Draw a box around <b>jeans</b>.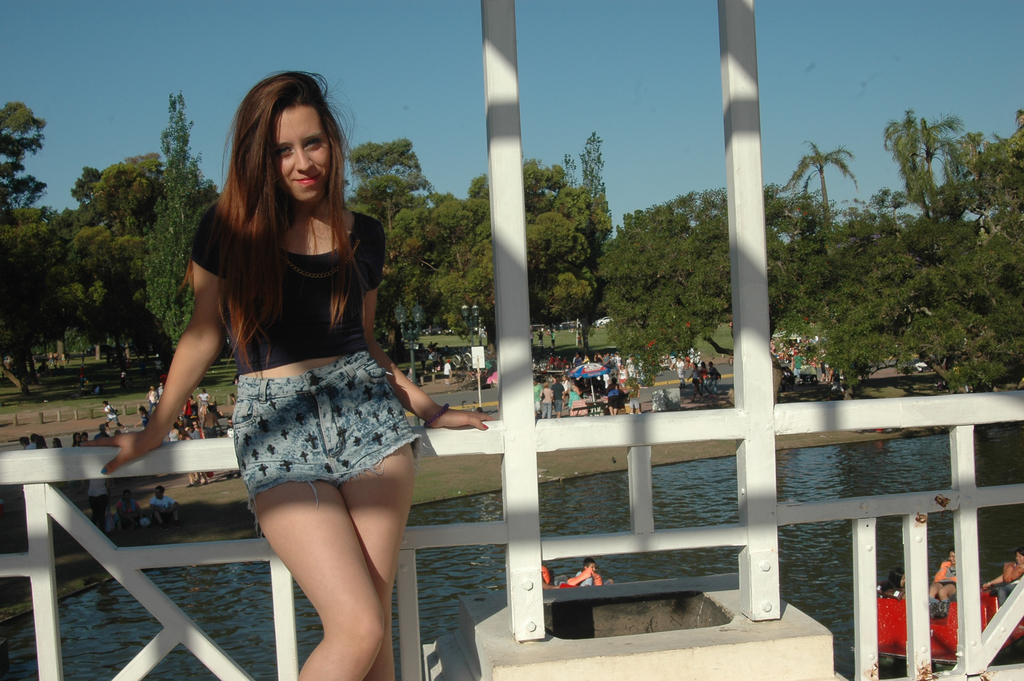
[87, 491, 100, 530].
